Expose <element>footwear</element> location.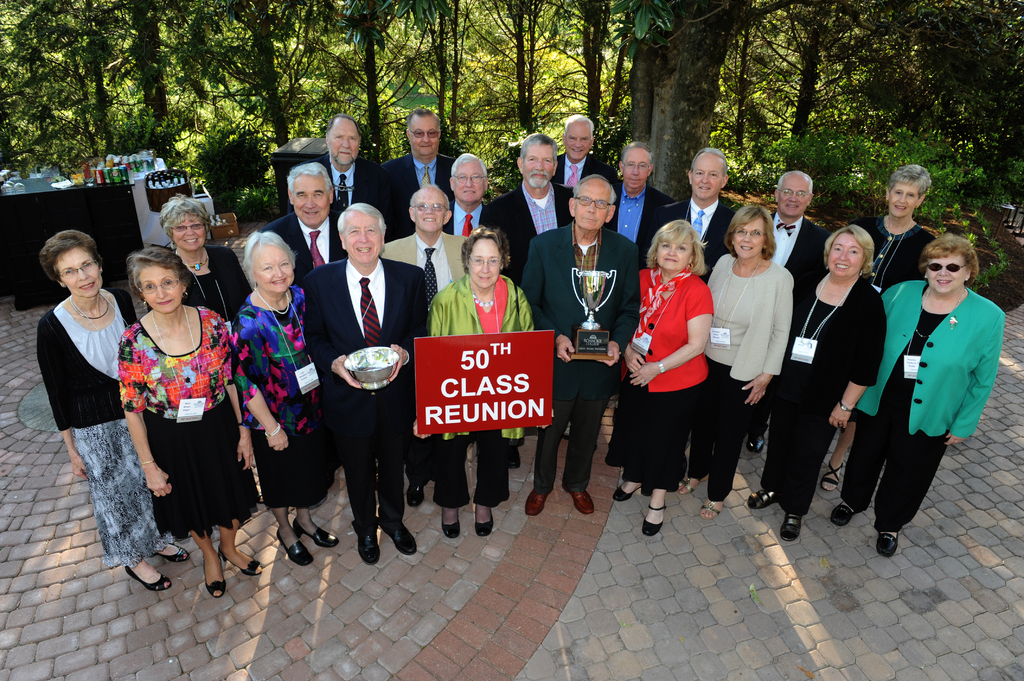
Exposed at bbox=(749, 485, 776, 510).
